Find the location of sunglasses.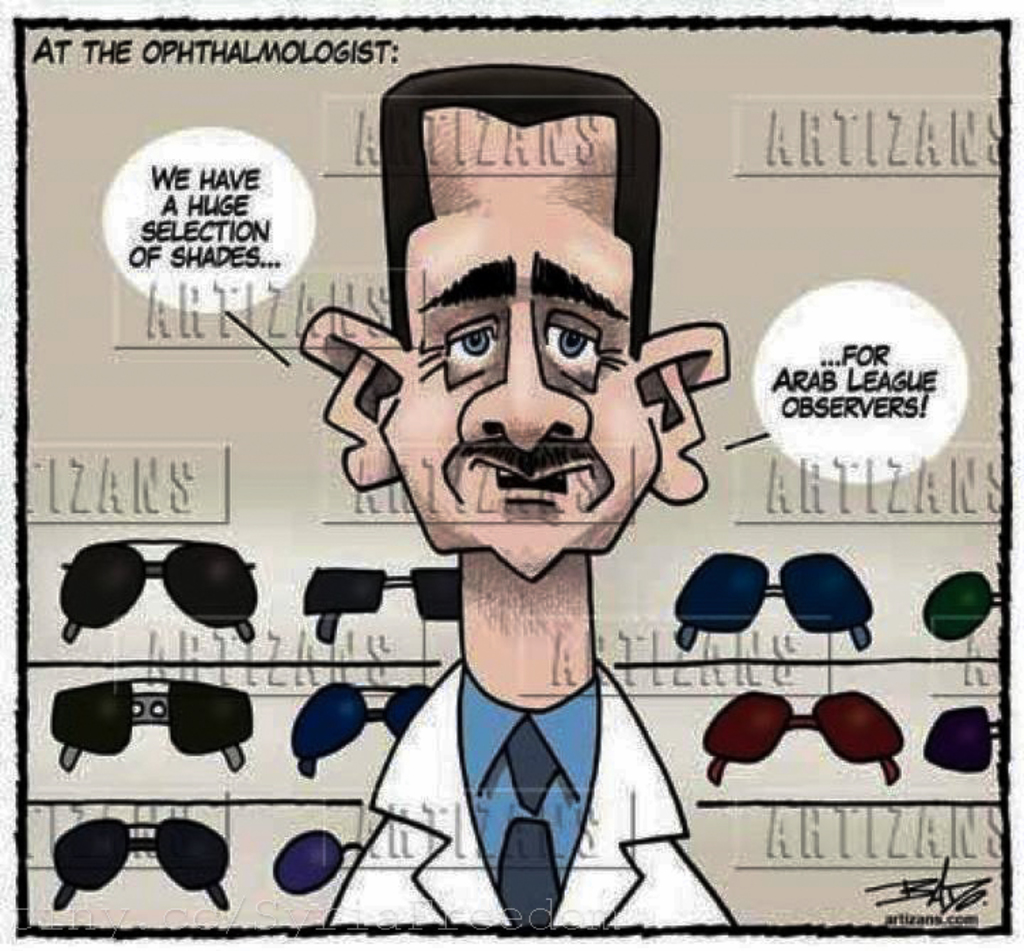
Location: [57,815,229,908].
